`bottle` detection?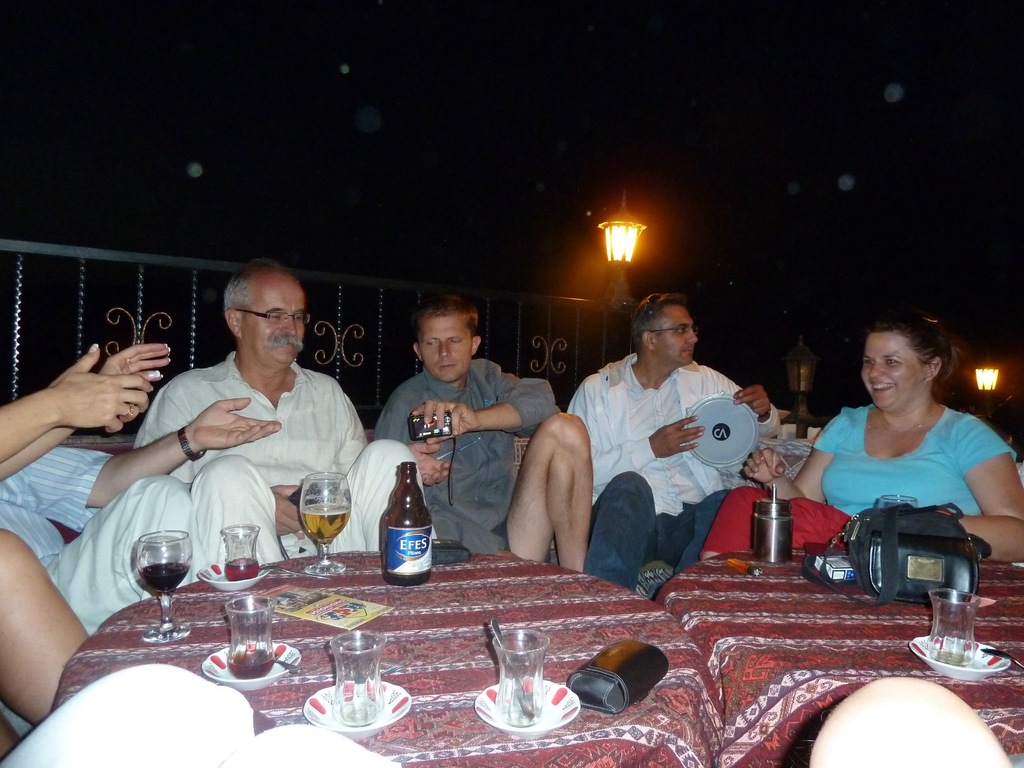
BBox(365, 476, 433, 589)
